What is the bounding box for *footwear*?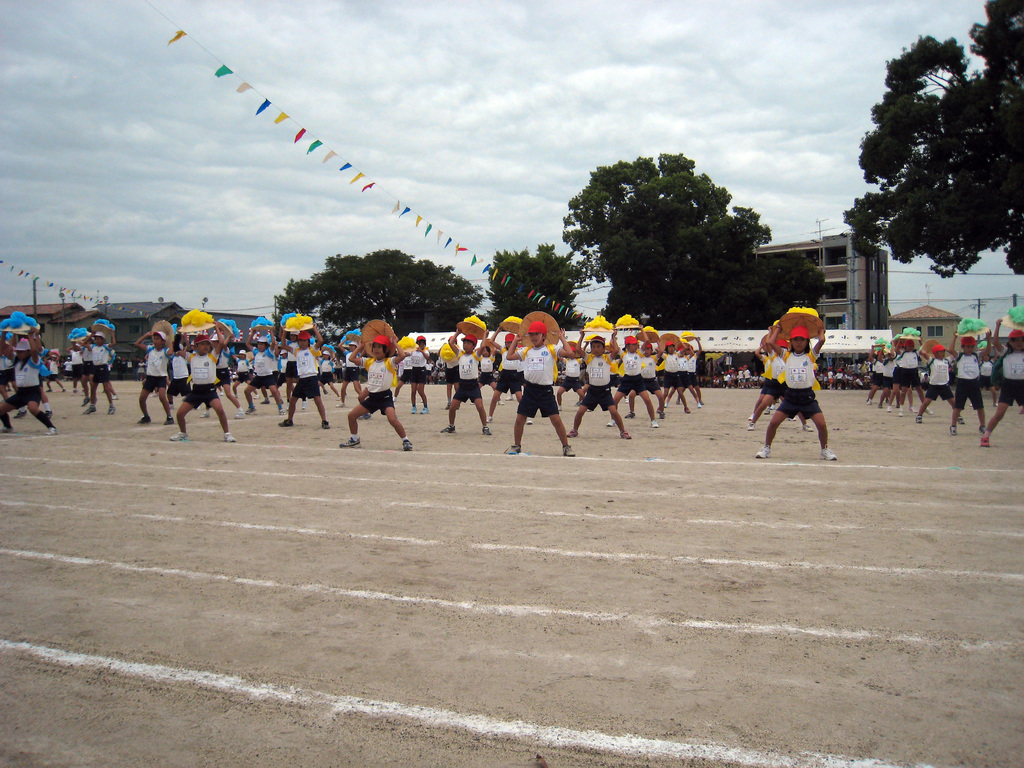
139:413:151:426.
